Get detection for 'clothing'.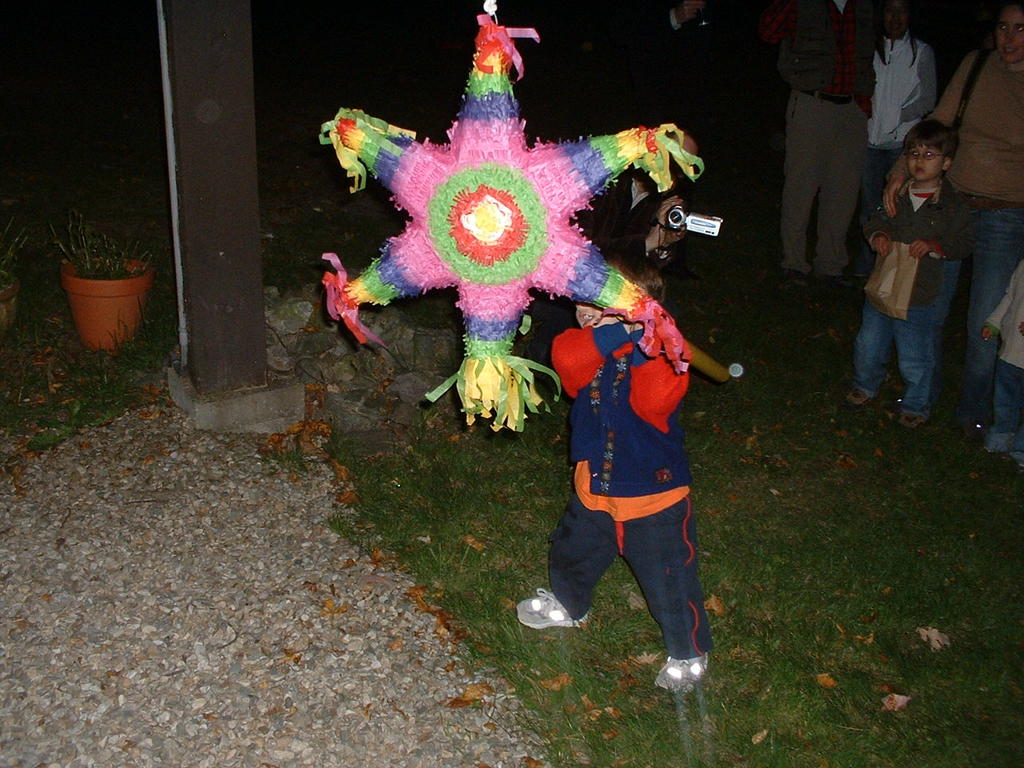
Detection: {"x1": 548, "y1": 290, "x2": 707, "y2": 614}.
